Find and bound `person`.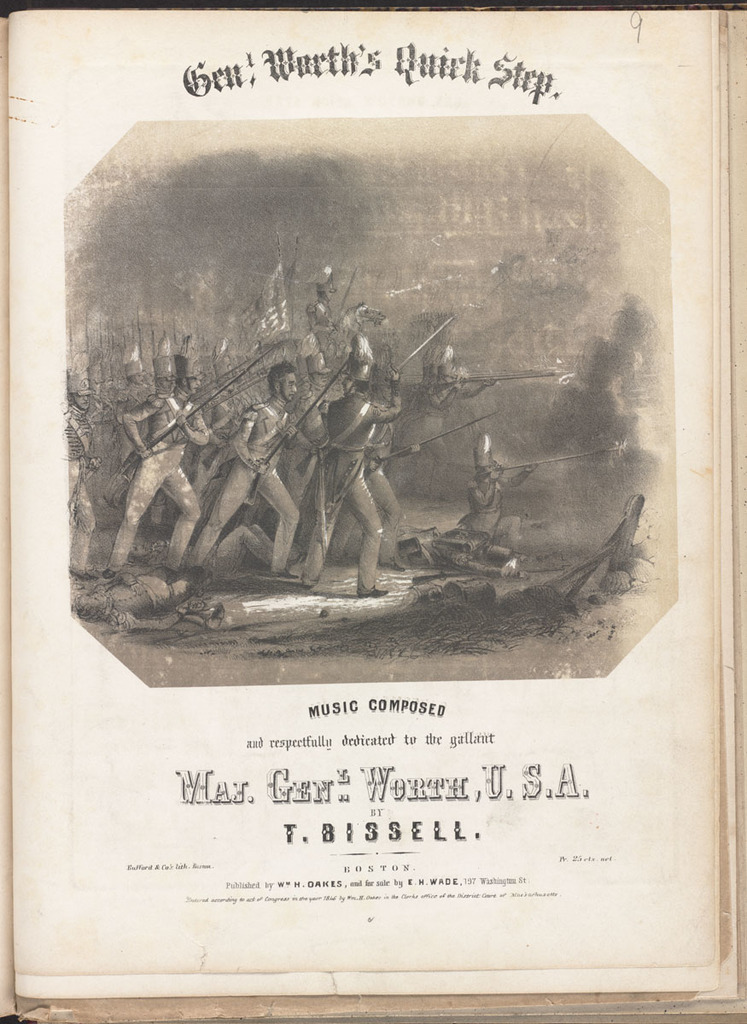
Bound: <bbox>298, 369, 400, 591</bbox>.
